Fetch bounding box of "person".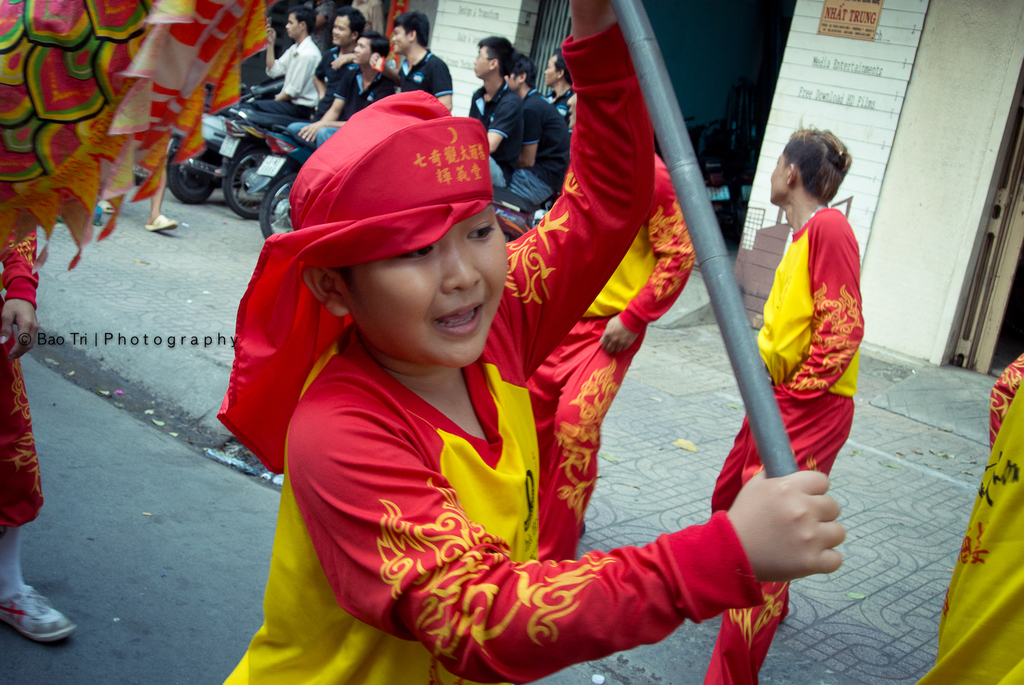
Bbox: (248, 0, 324, 118).
